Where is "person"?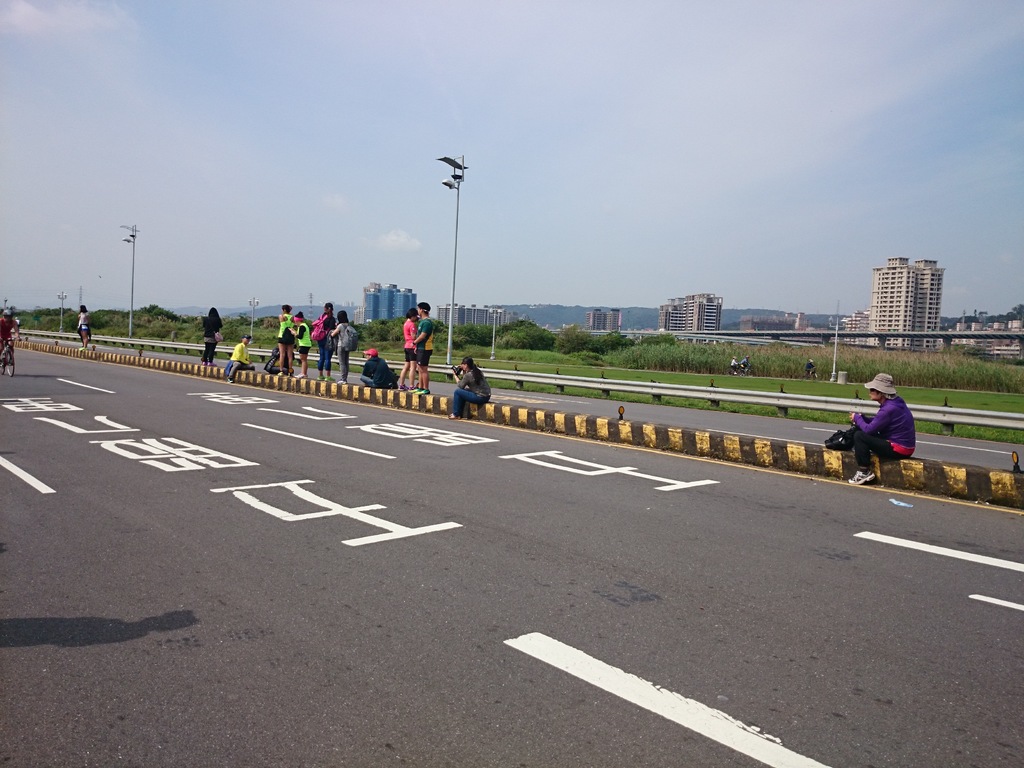
<bbox>276, 303, 296, 374</bbox>.
